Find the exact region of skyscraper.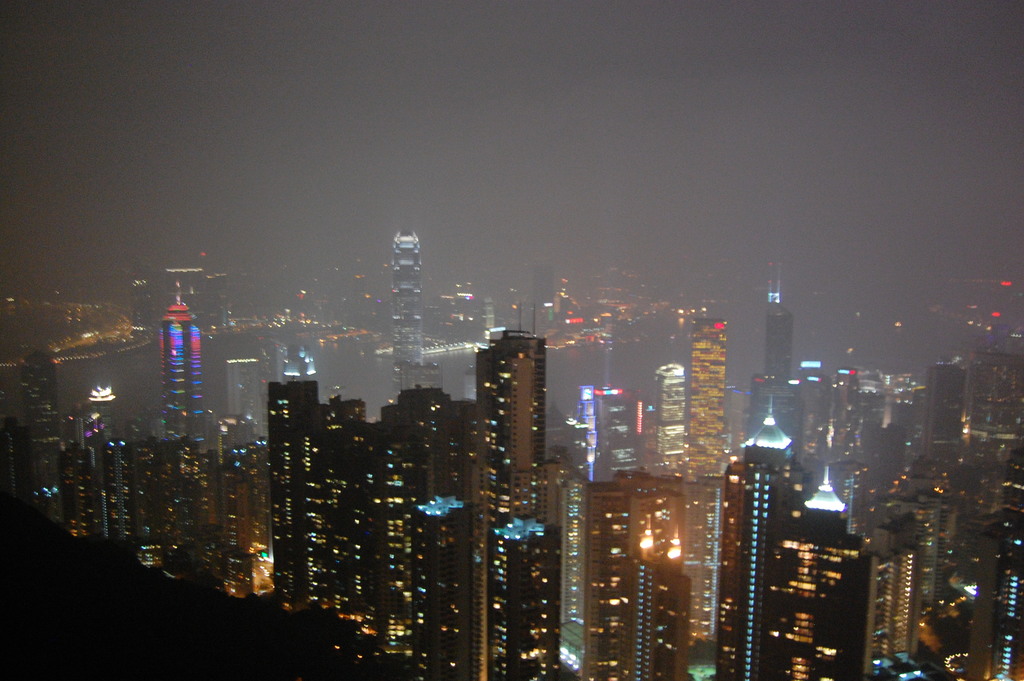
Exact region: <region>584, 472, 684, 680</region>.
